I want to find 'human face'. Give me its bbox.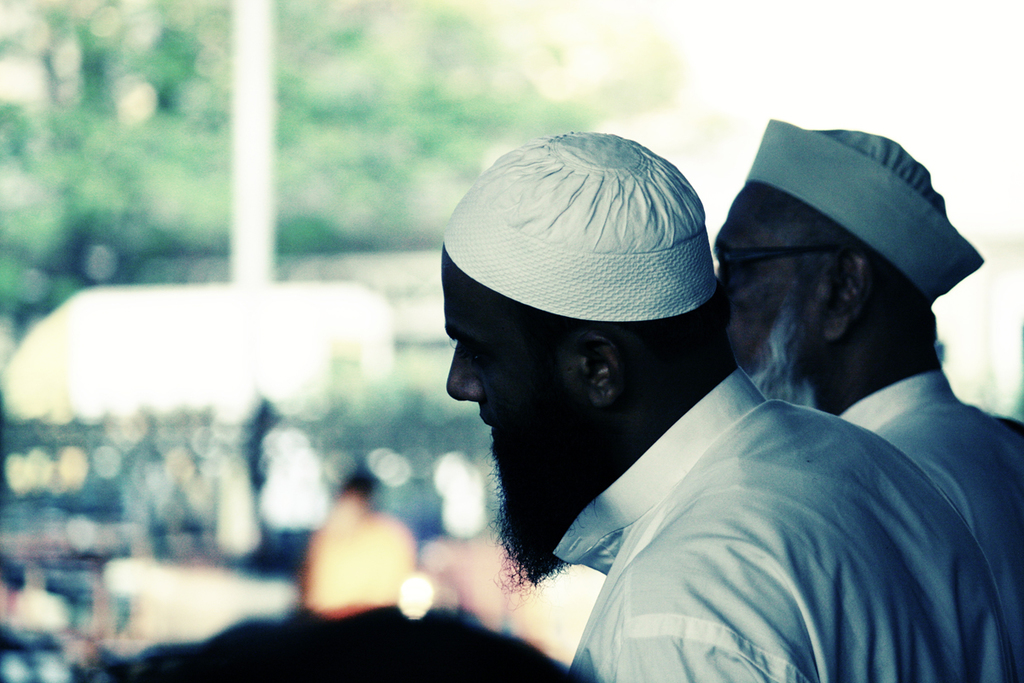
[left=712, top=184, right=839, bottom=383].
